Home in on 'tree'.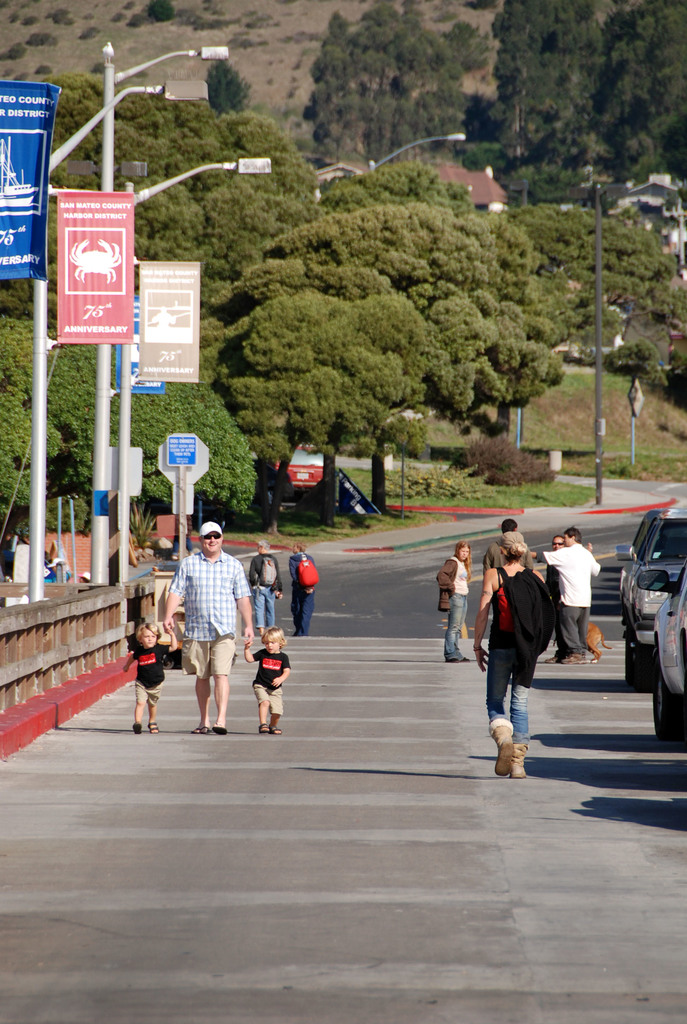
Homed in at select_region(591, 0, 686, 188).
